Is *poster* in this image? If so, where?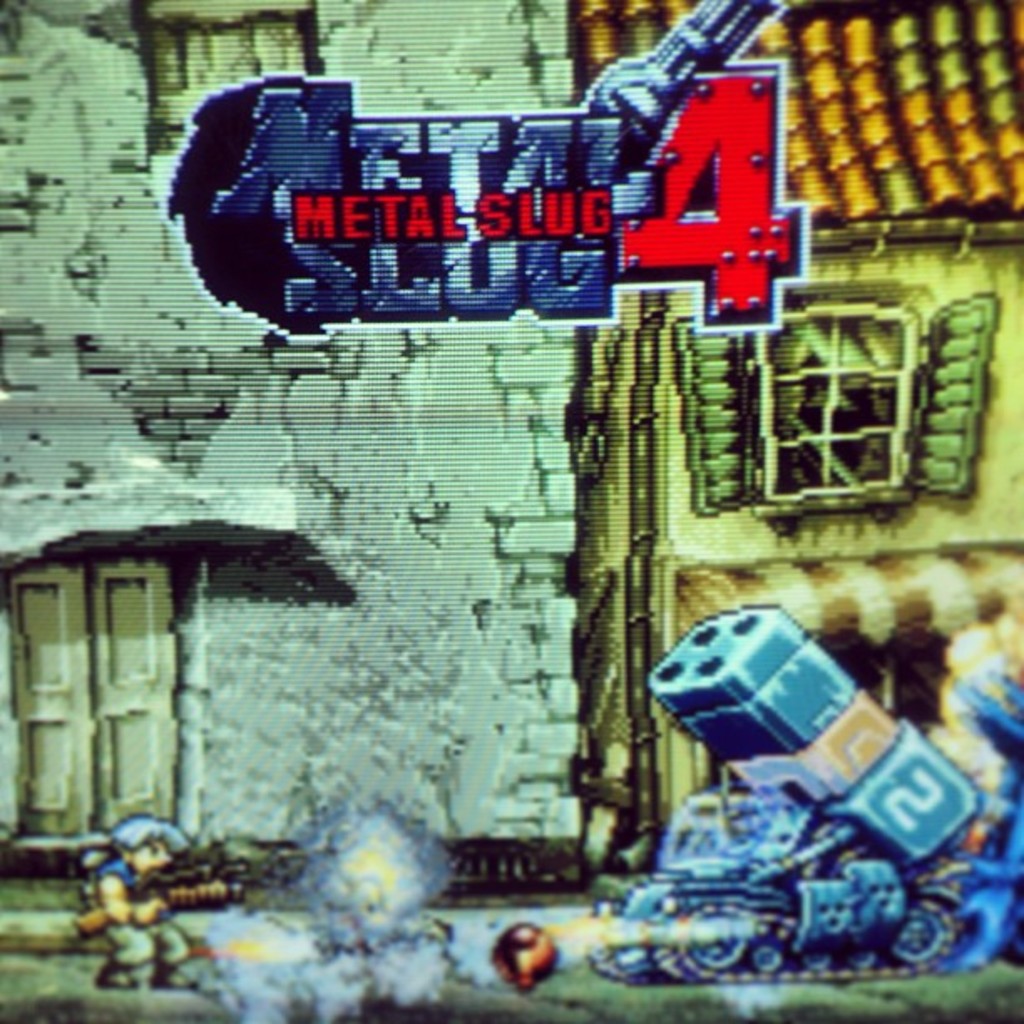
Yes, at 0/0/1022/1022.
